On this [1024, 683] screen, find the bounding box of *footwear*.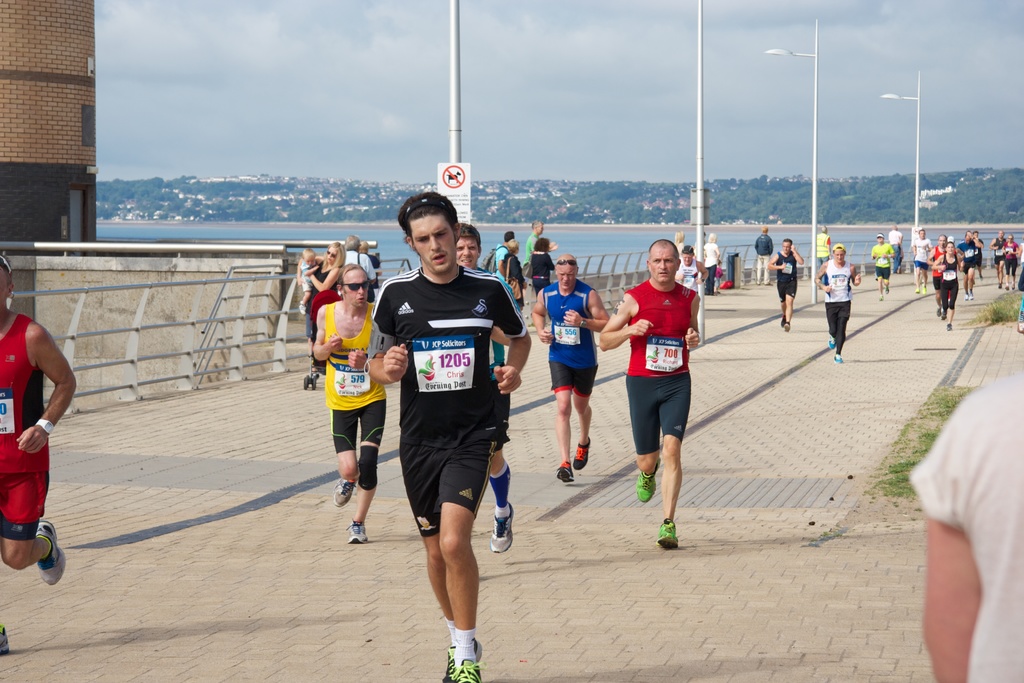
Bounding box: pyautogui.locateOnScreen(330, 459, 360, 508).
